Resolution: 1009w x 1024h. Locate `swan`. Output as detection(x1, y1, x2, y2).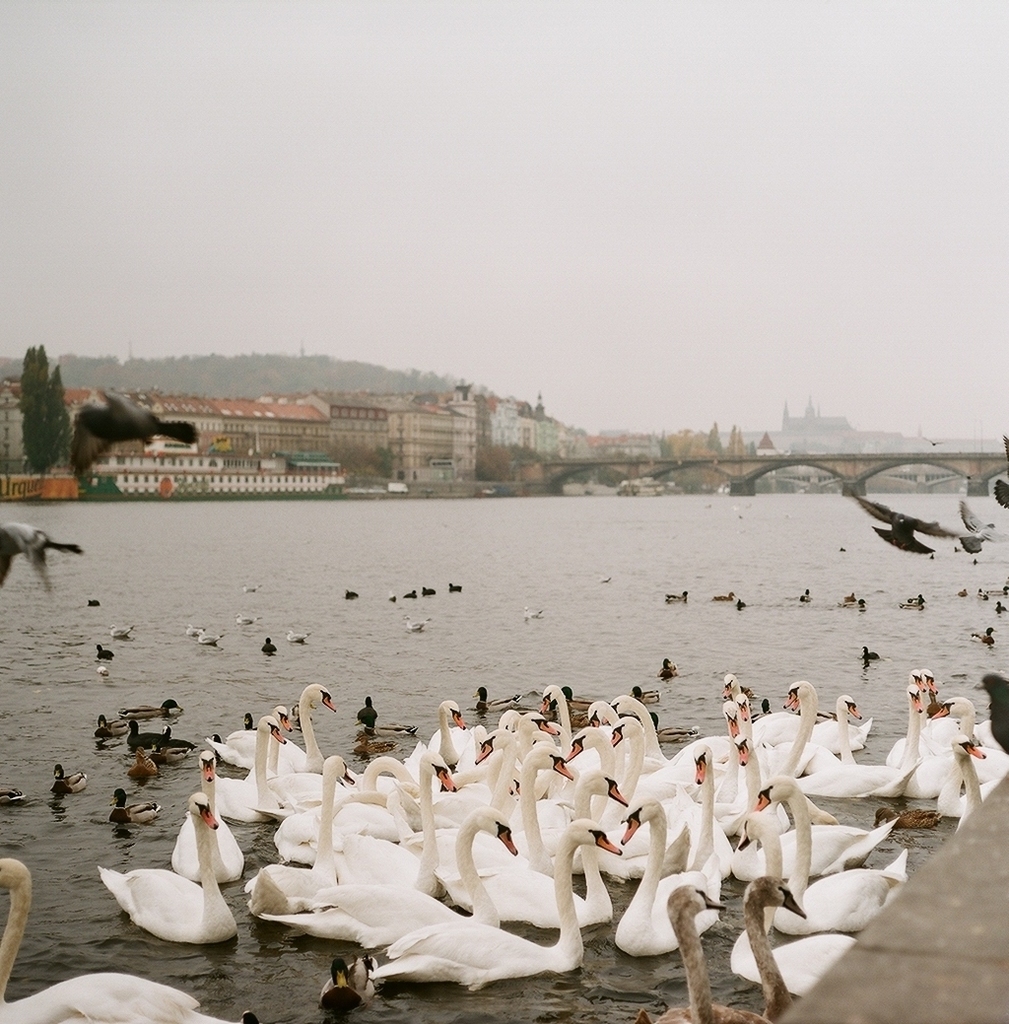
detection(115, 696, 177, 720).
